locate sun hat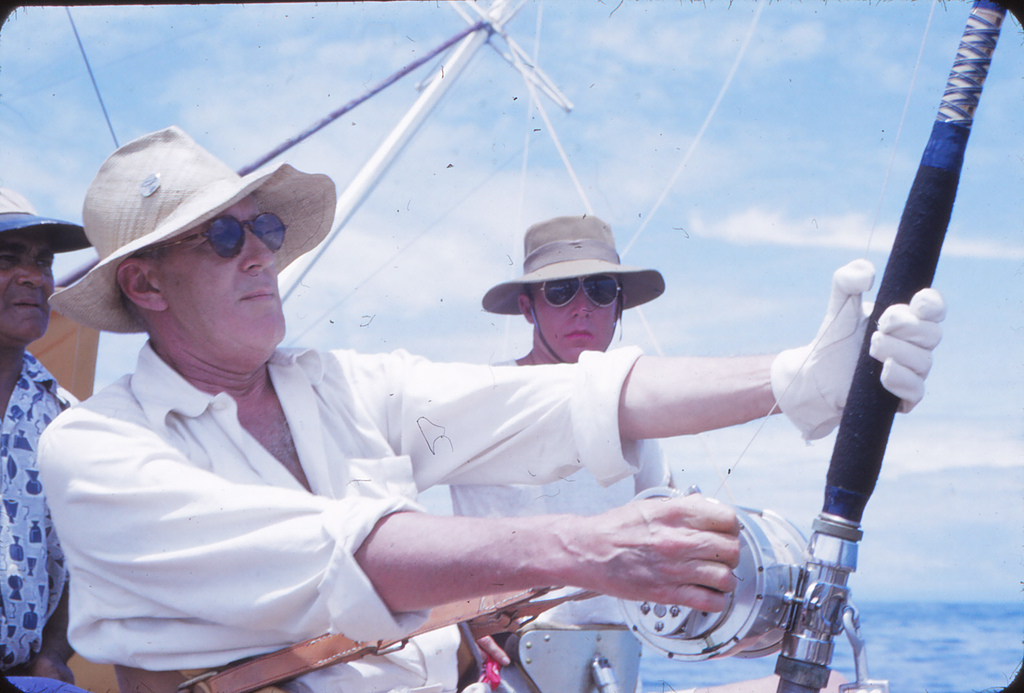
(0,173,100,249)
